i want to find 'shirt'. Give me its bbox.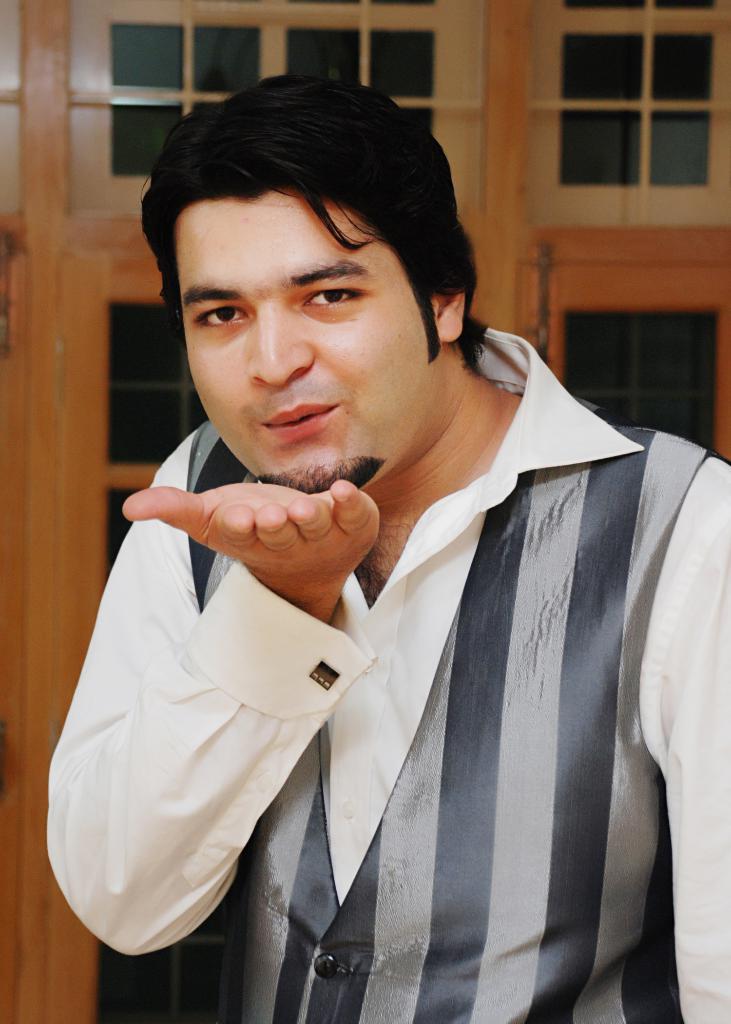
x1=48 y1=318 x2=730 y2=1023.
